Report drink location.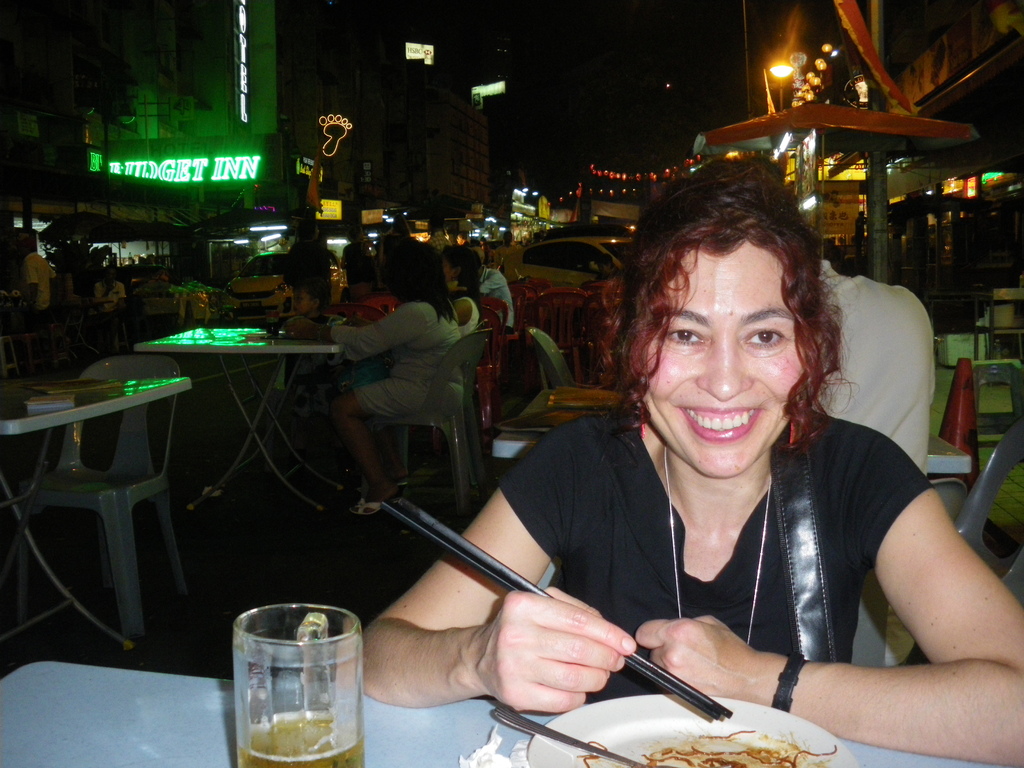
Report: [236,709,365,767].
